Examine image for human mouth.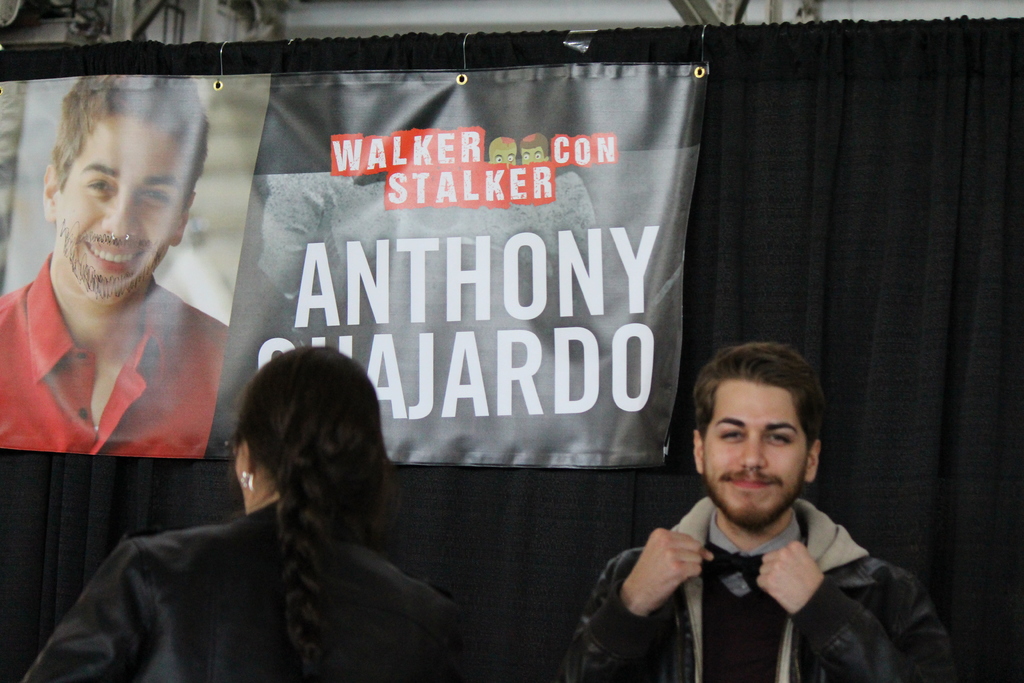
Examination result: {"left": 86, "top": 242, "right": 144, "bottom": 272}.
